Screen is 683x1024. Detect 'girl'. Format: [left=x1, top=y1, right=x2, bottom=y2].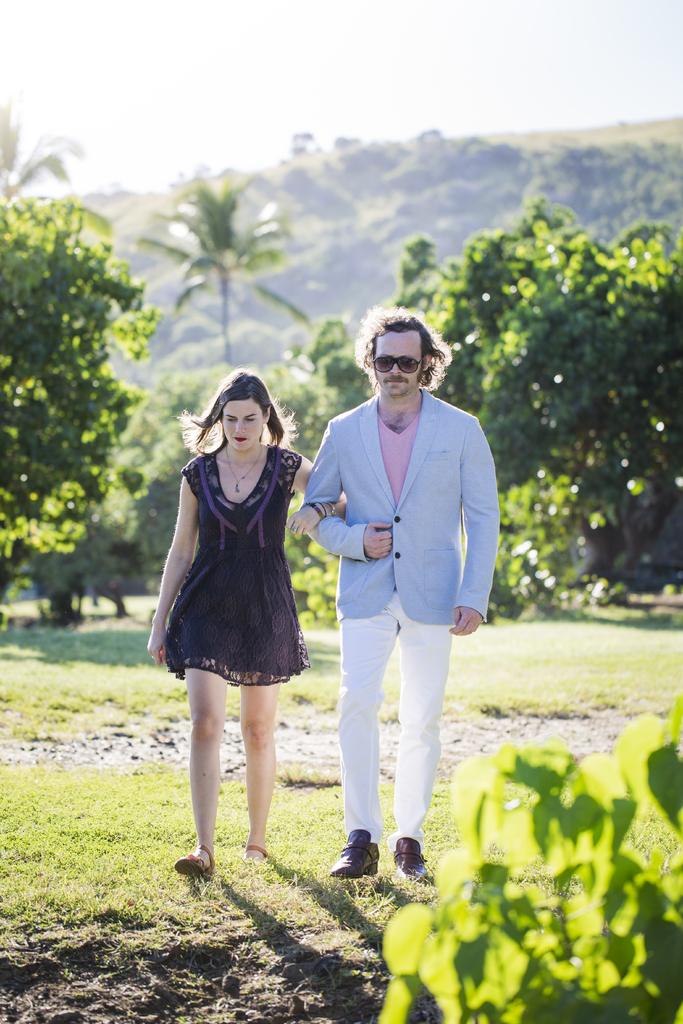
[left=148, top=368, right=348, bottom=881].
